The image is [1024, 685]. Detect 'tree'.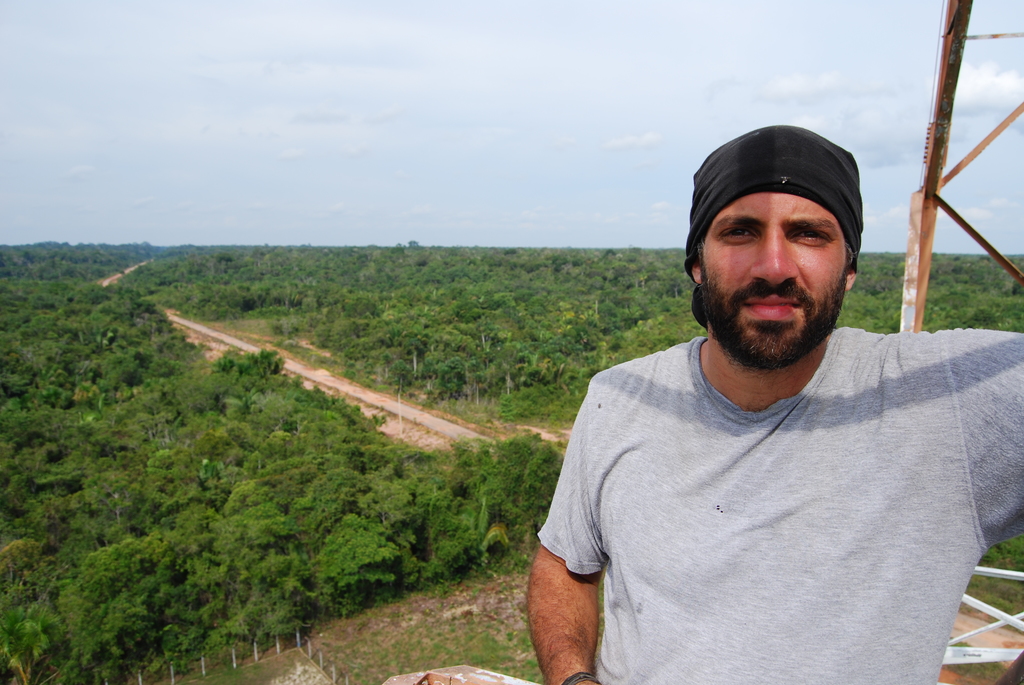
Detection: 66, 527, 204, 671.
